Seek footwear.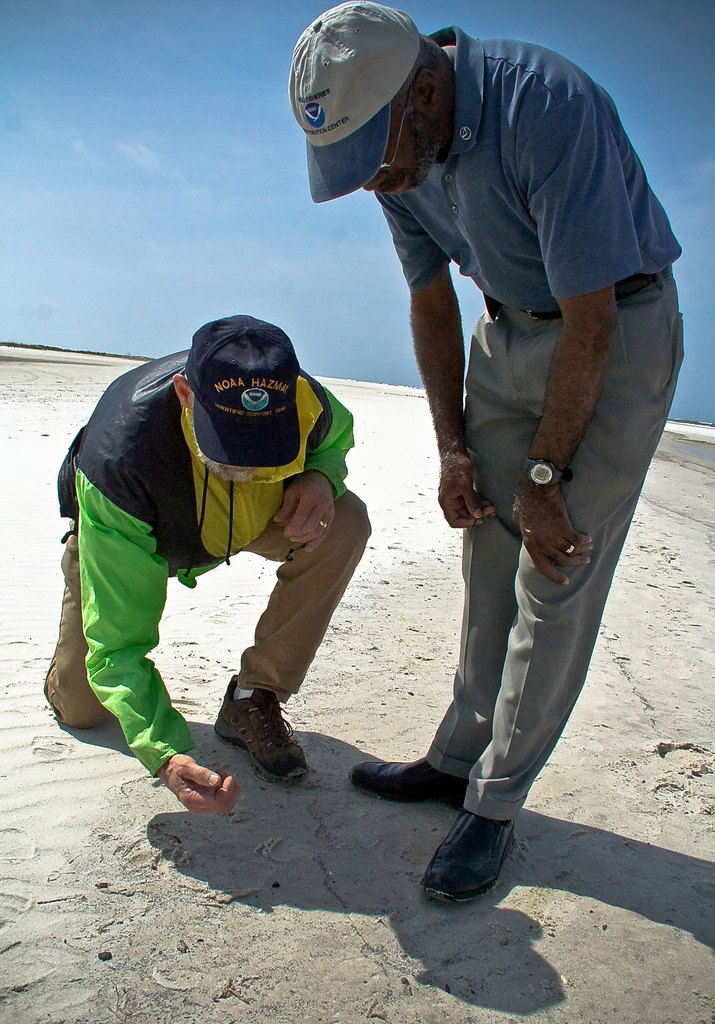
[left=208, top=679, right=302, bottom=788].
